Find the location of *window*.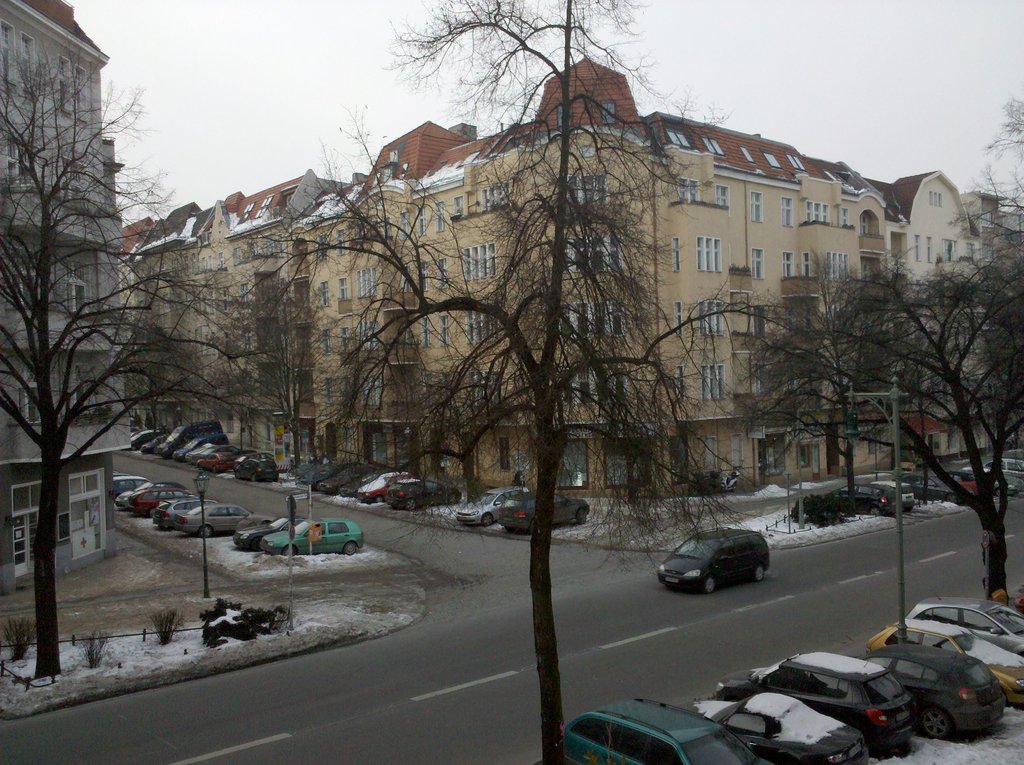
Location: select_region(801, 308, 813, 332).
